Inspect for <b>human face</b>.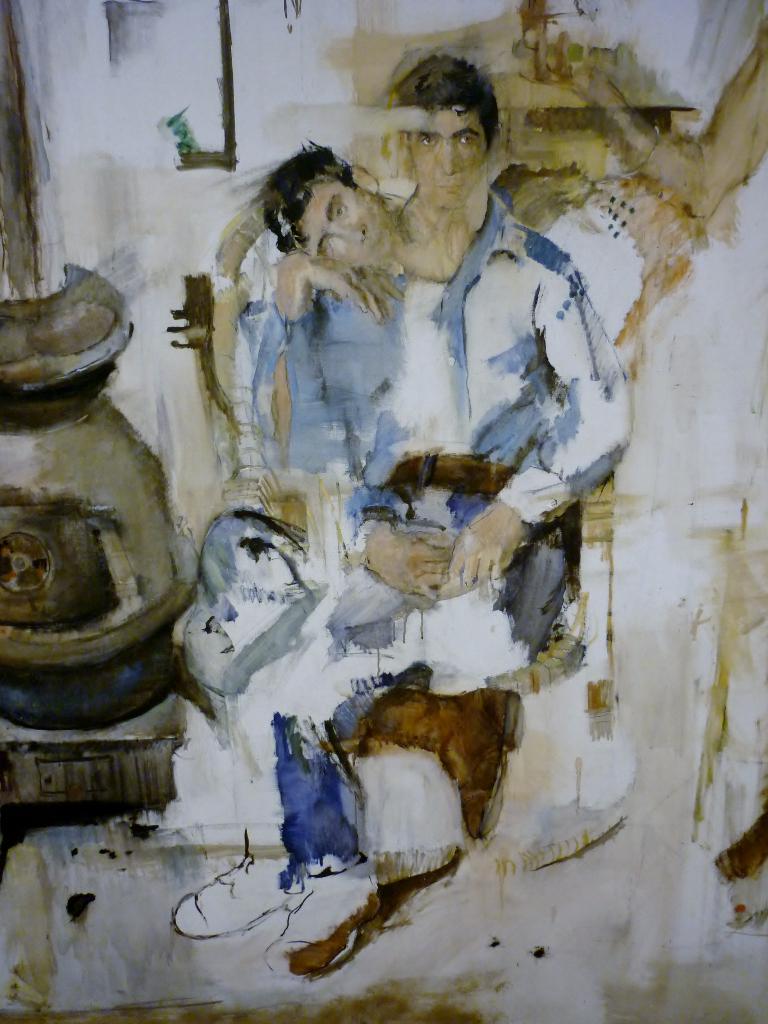
Inspection: [405,102,492,207].
